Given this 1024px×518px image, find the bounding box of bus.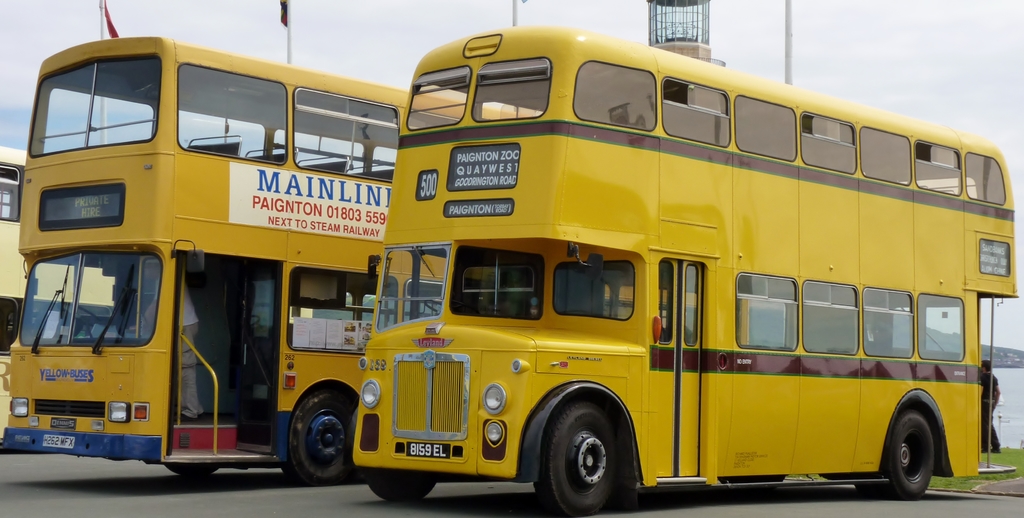
Rect(0, 150, 381, 432).
